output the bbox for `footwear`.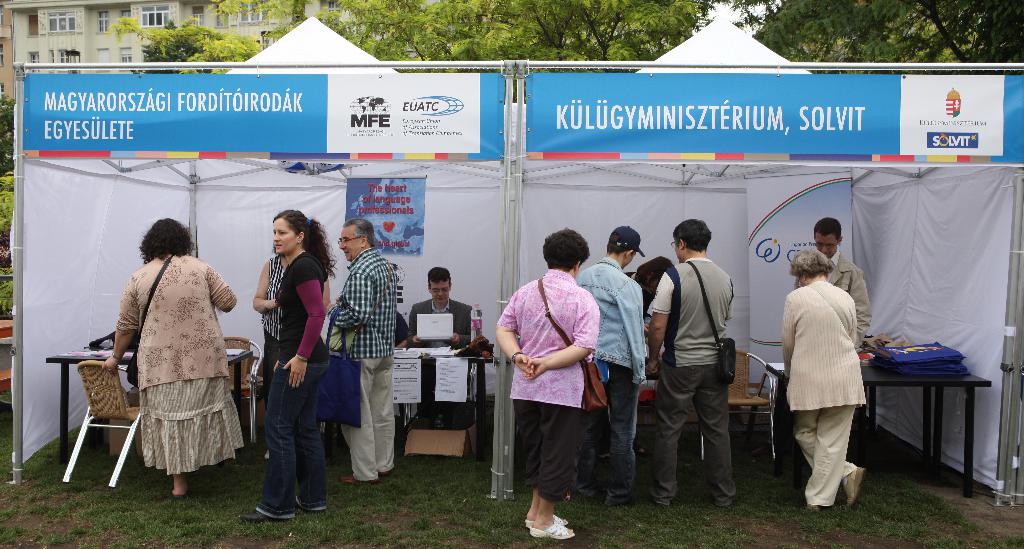
Rect(340, 473, 378, 484).
